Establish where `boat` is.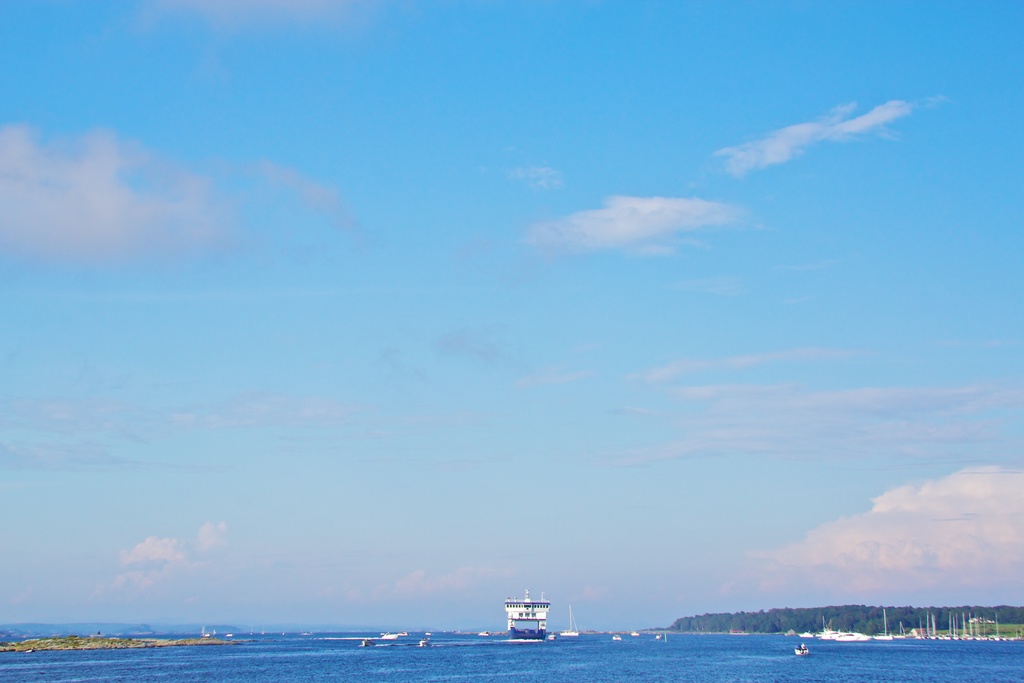
Established at [left=248, top=629, right=257, bottom=637].
